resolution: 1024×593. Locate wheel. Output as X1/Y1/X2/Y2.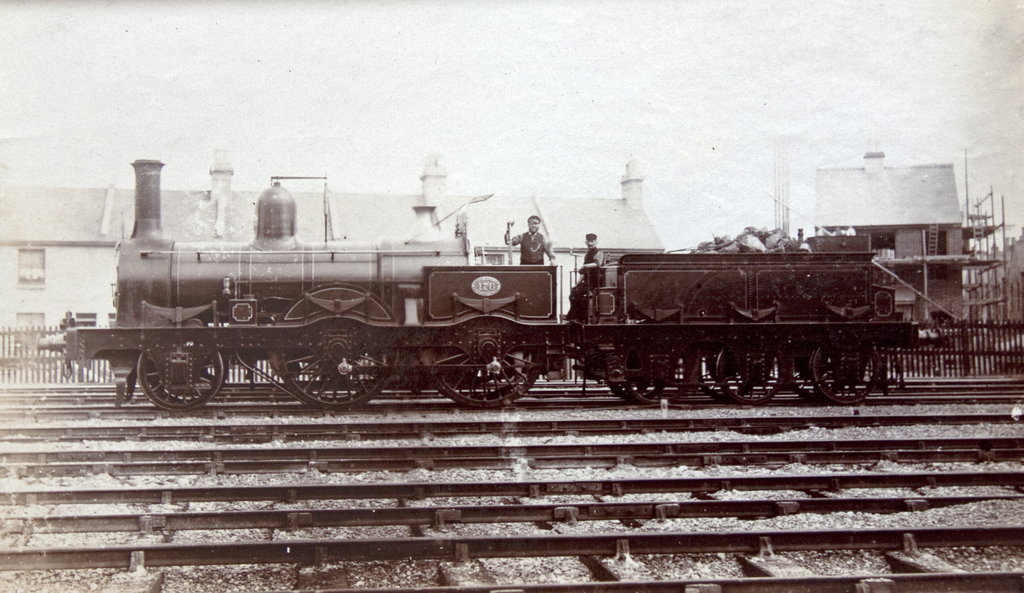
424/339/543/410.
